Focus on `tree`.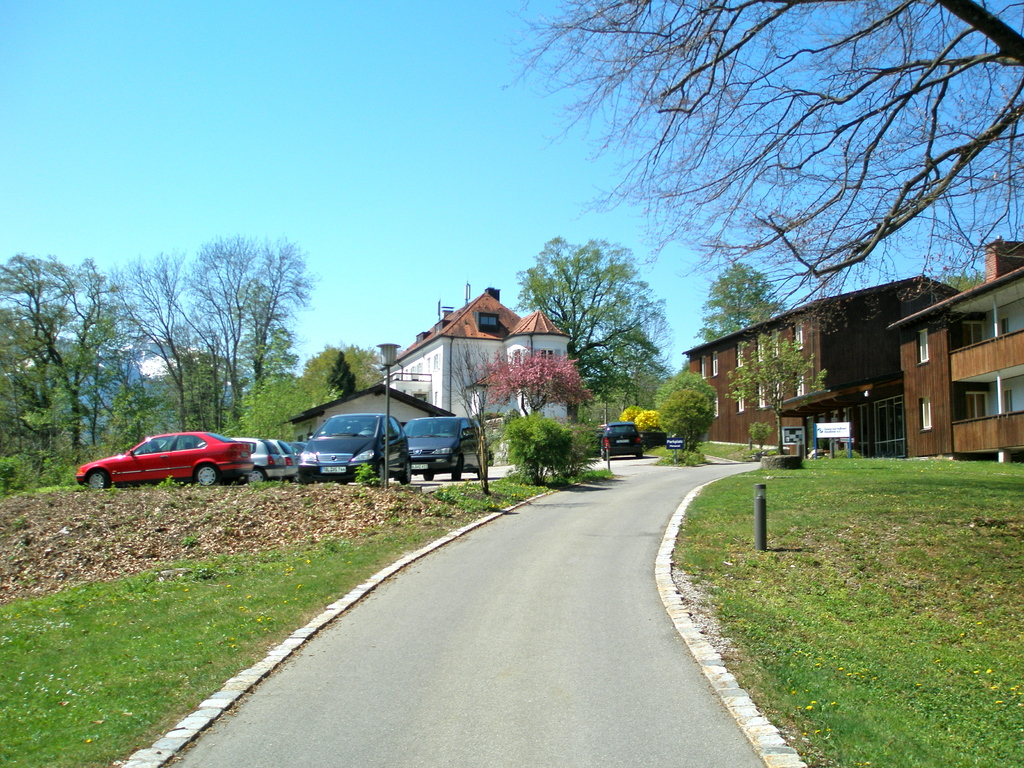
Focused at (657,366,724,404).
